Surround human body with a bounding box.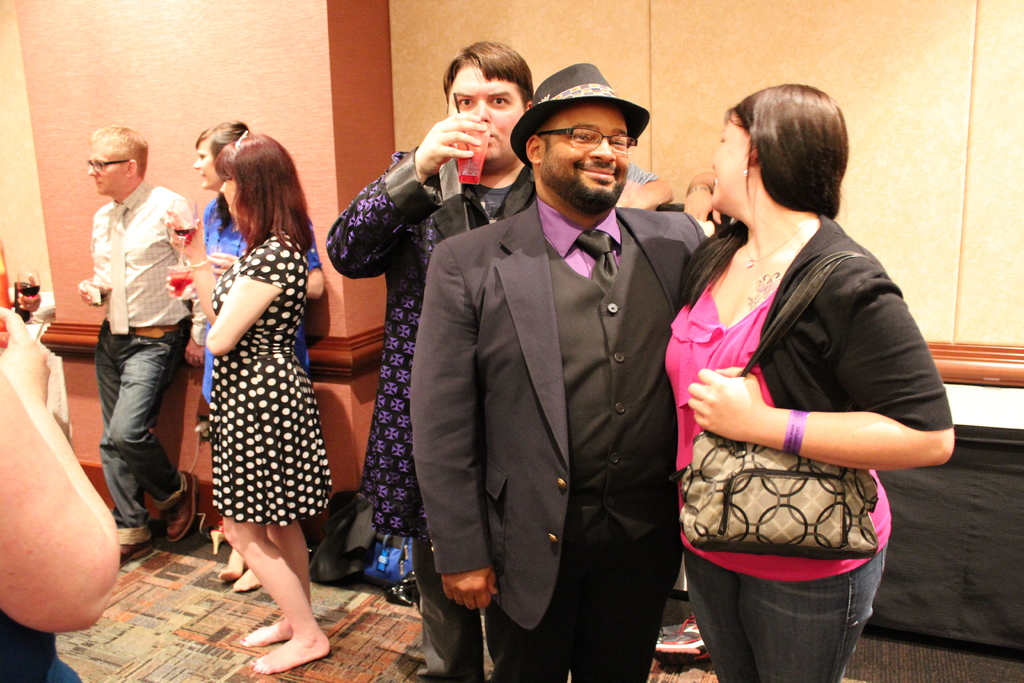
locate(202, 195, 324, 591).
